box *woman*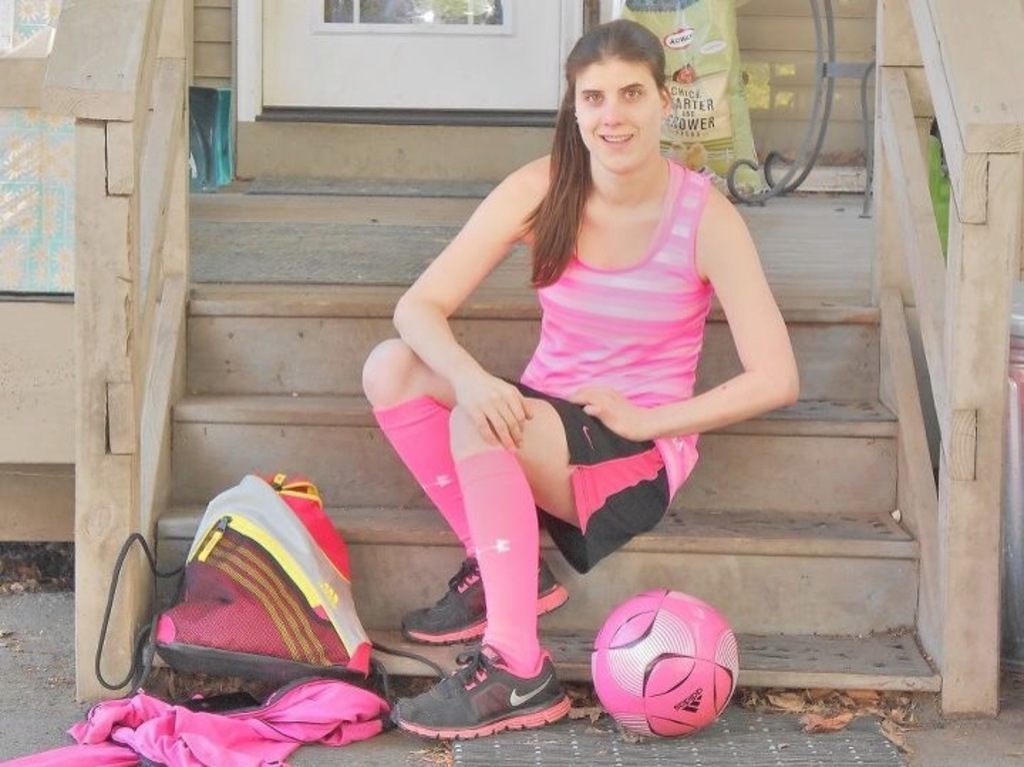
<box>375,34,791,682</box>
